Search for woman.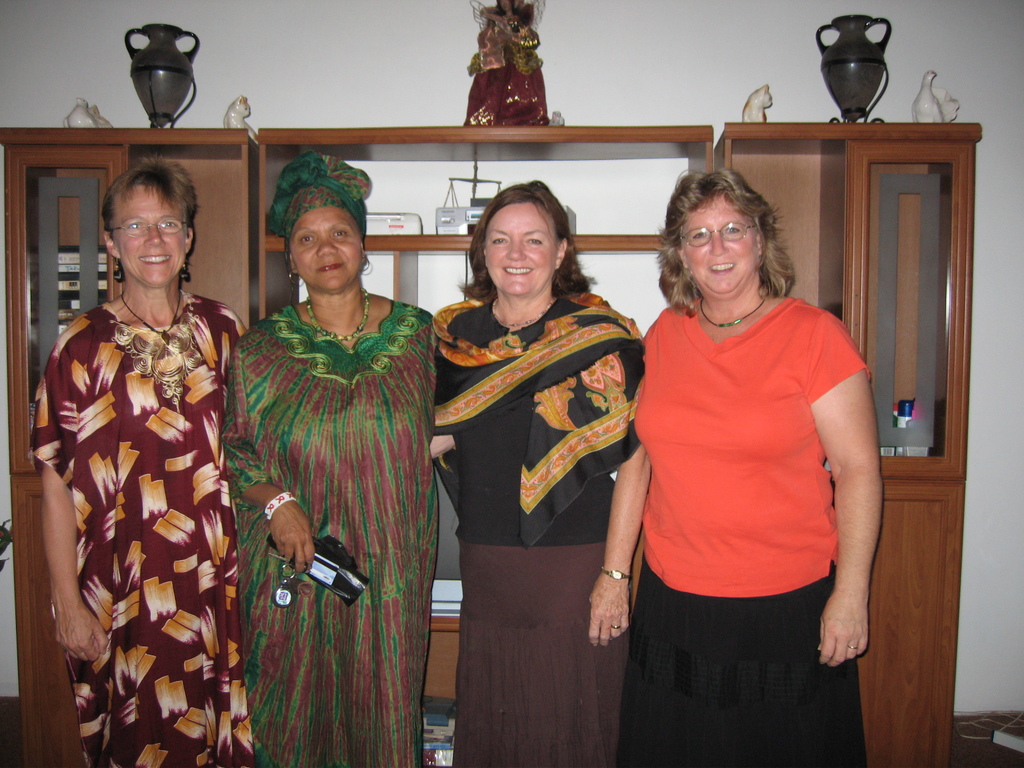
Found at rect(218, 145, 434, 767).
